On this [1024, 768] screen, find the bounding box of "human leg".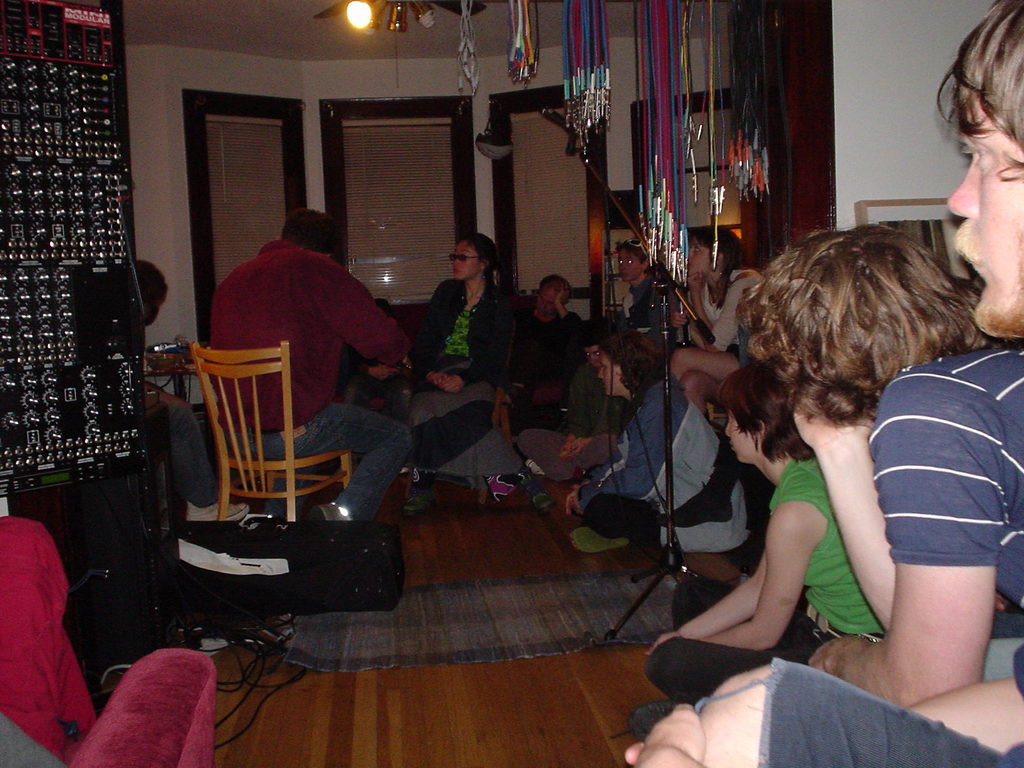
Bounding box: (left=650, top=621, right=799, bottom=703).
